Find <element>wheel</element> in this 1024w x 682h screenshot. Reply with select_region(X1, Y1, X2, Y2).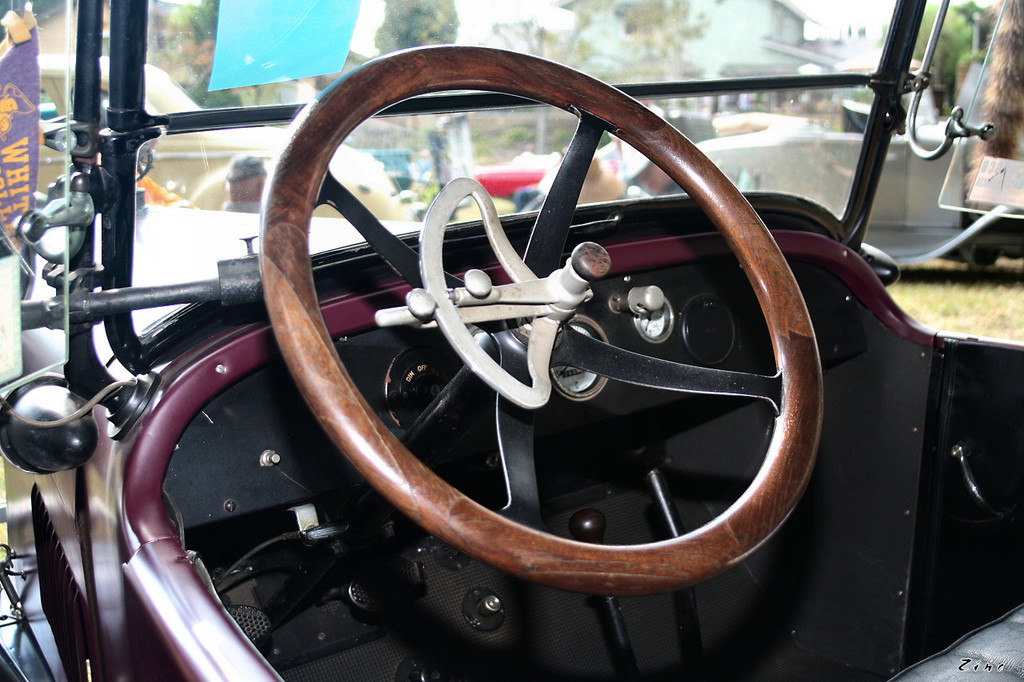
select_region(258, 46, 823, 592).
